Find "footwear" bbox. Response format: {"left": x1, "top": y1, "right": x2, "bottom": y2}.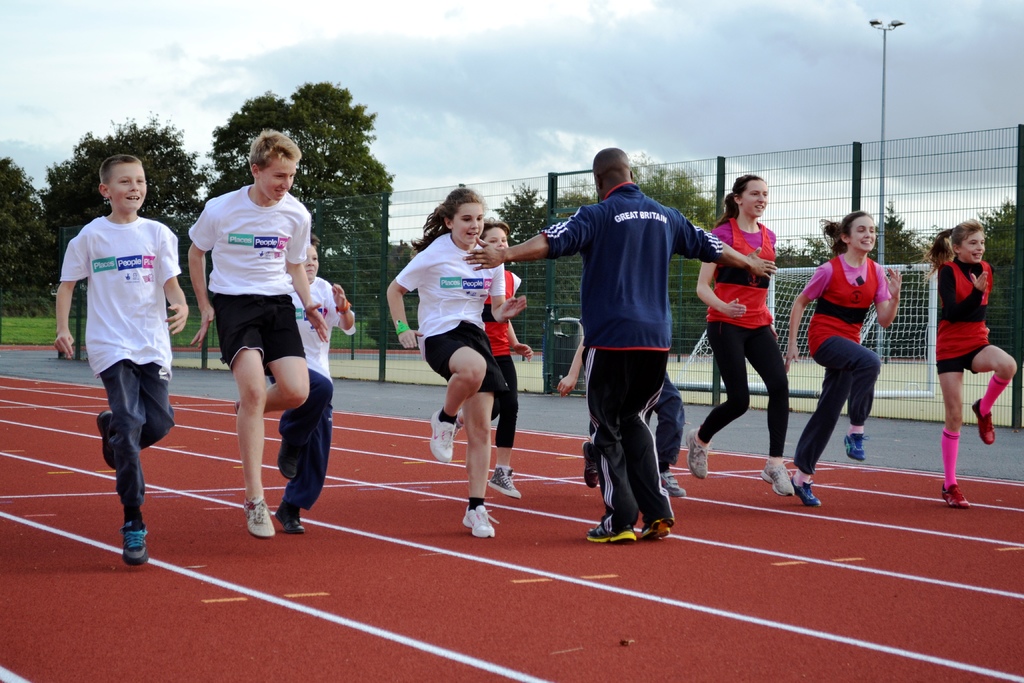
{"left": 689, "top": 422, "right": 708, "bottom": 482}.
